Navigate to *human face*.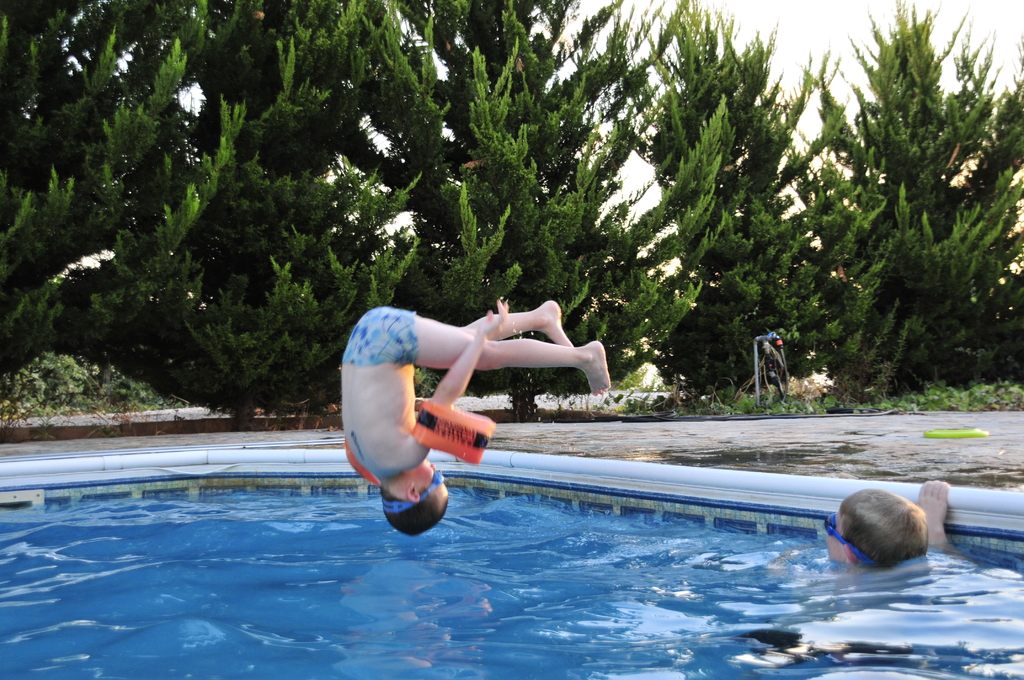
Navigation target: x1=825 y1=510 x2=847 y2=562.
